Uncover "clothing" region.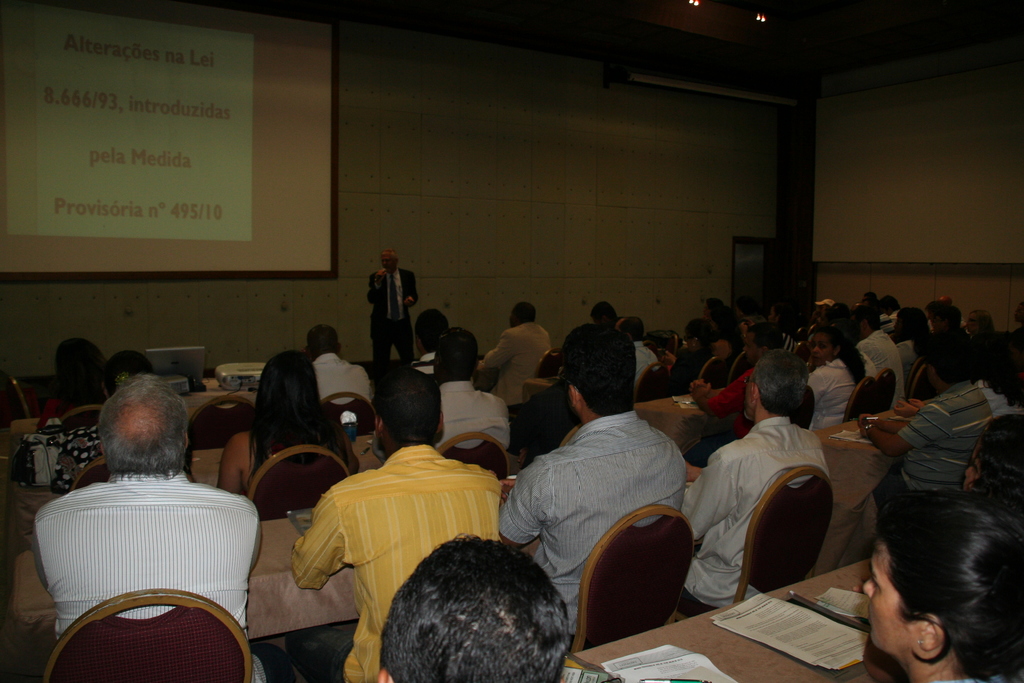
Uncovered: 804,355,856,432.
